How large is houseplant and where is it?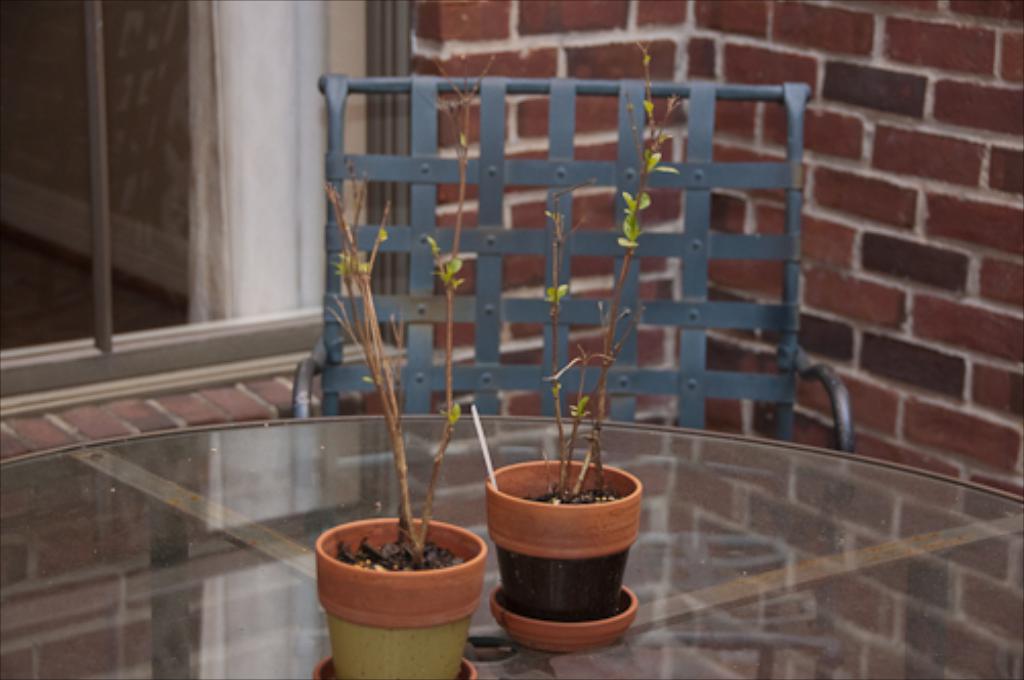
Bounding box: x1=483 y1=35 x2=682 y2=651.
